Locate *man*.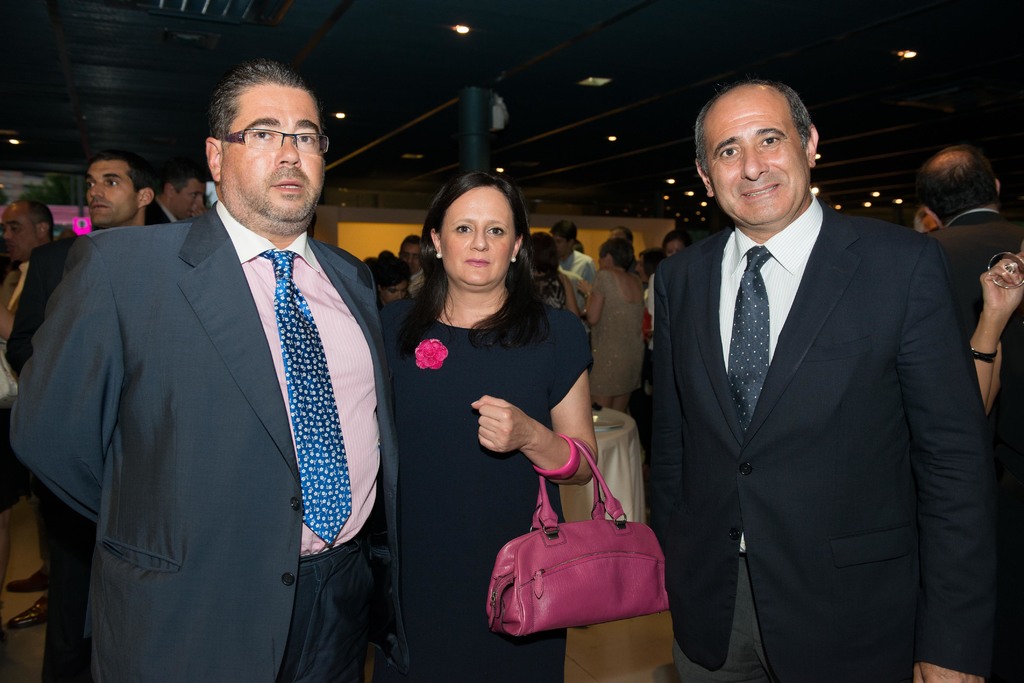
Bounding box: (x1=4, y1=197, x2=54, y2=632).
